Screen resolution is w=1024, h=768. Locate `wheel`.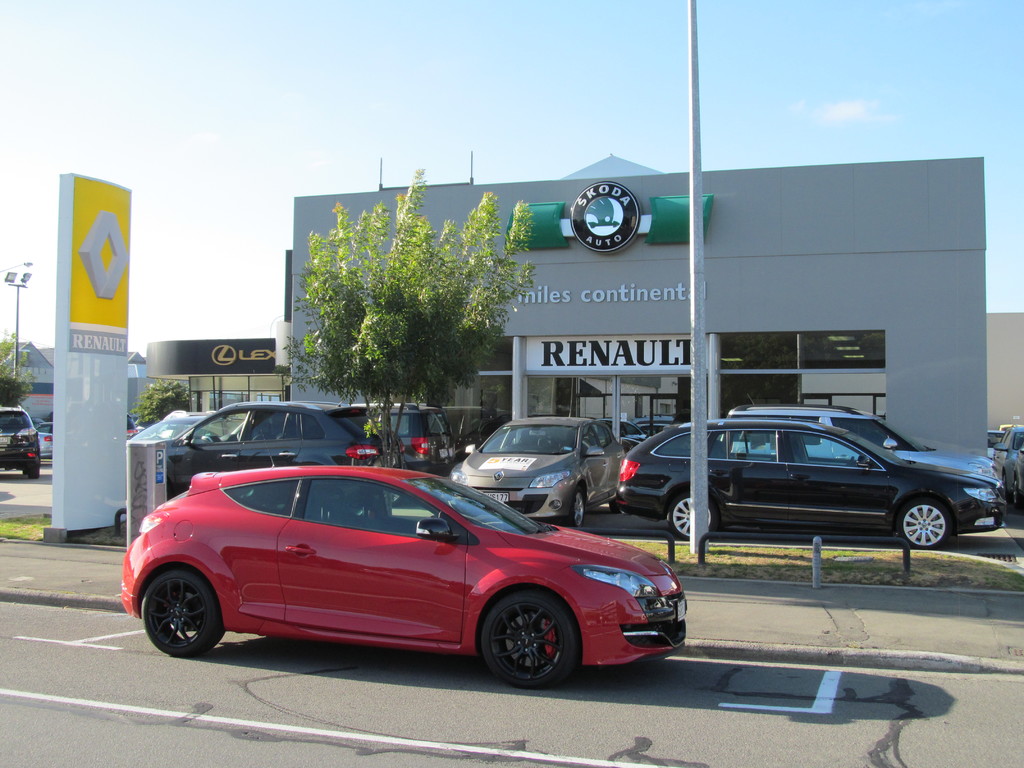
rect(571, 483, 584, 529).
